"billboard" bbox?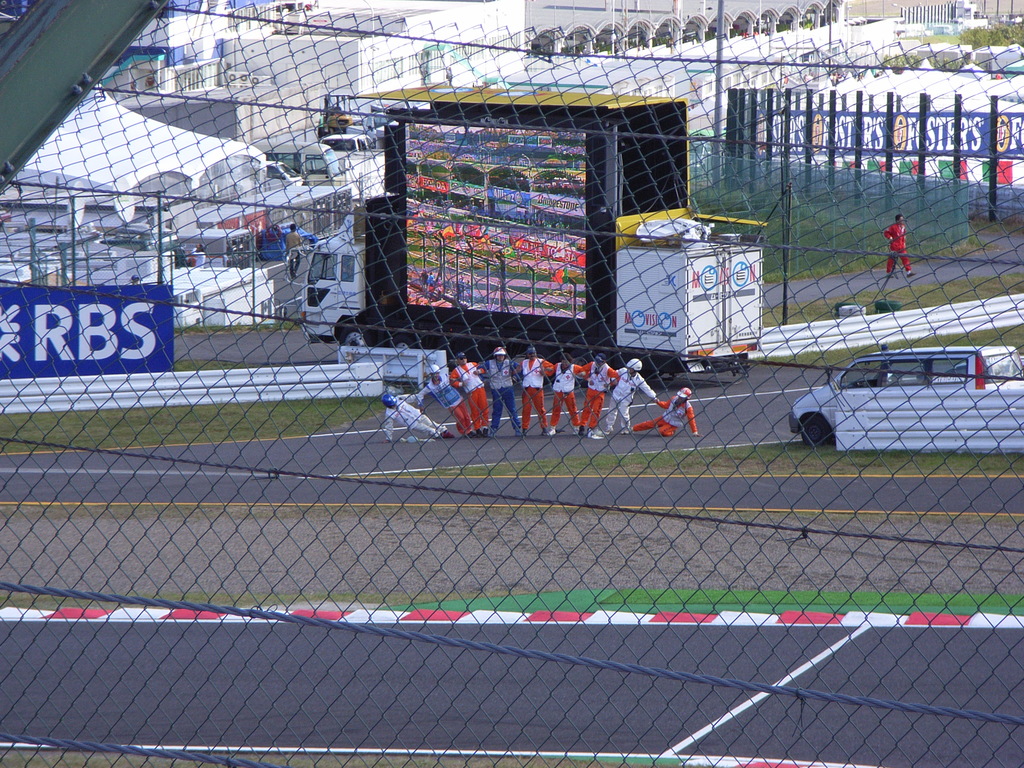
[1, 289, 178, 375]
